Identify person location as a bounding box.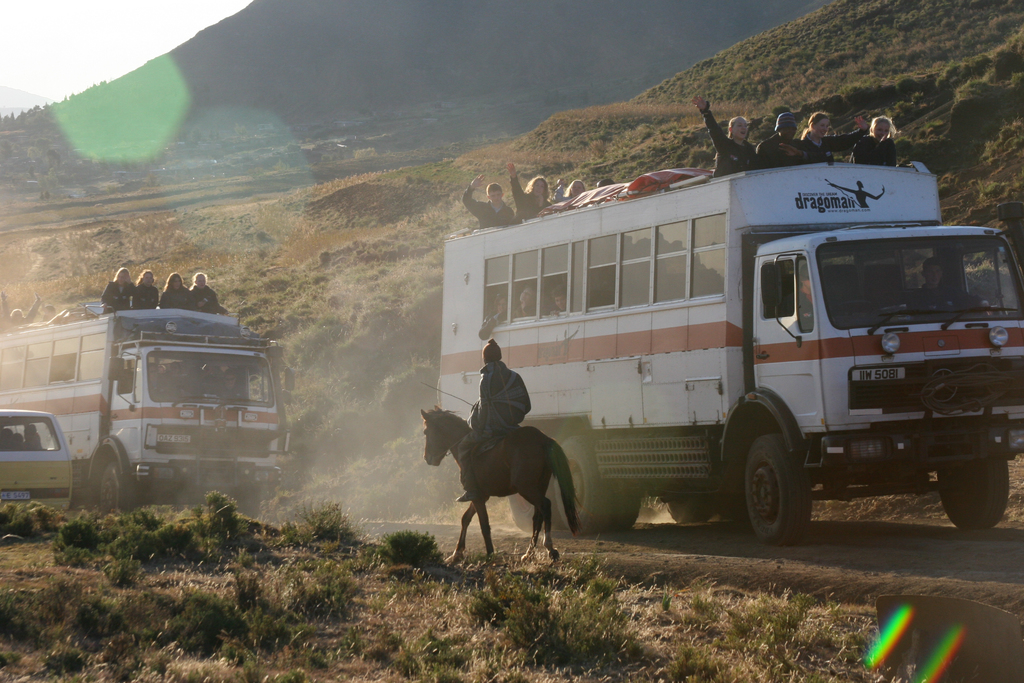
(left=469, top=347, right=542, bottom=469).
